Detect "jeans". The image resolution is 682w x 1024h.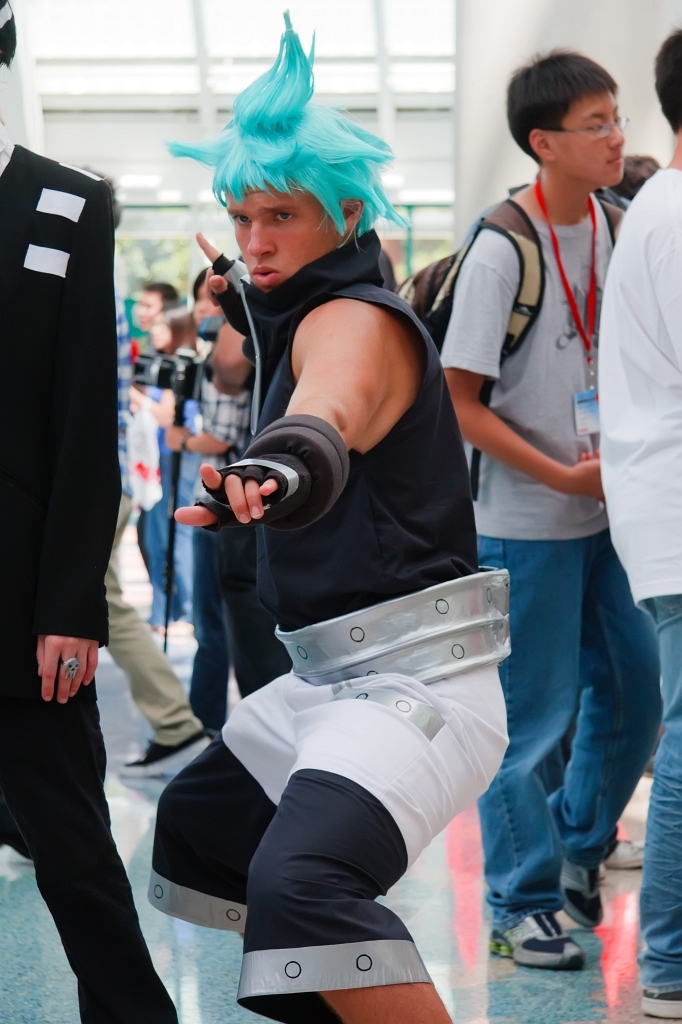
detection(213, 672, 499, 850).
